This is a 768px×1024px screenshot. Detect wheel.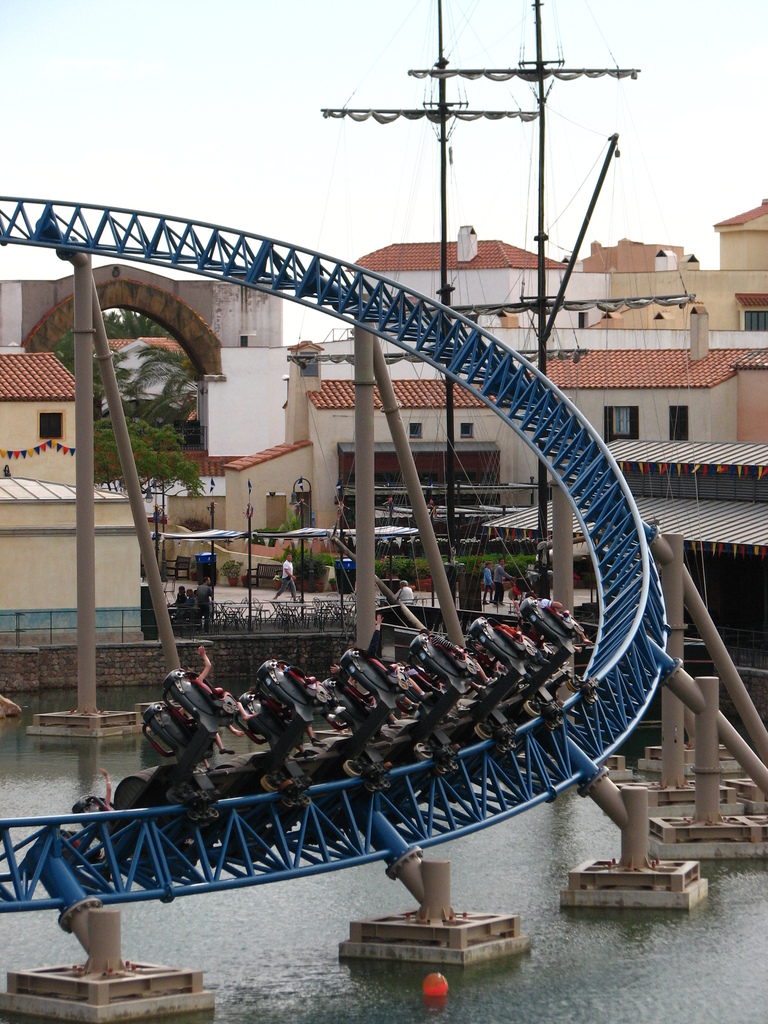
bbox(585, 695, 593, 707).
